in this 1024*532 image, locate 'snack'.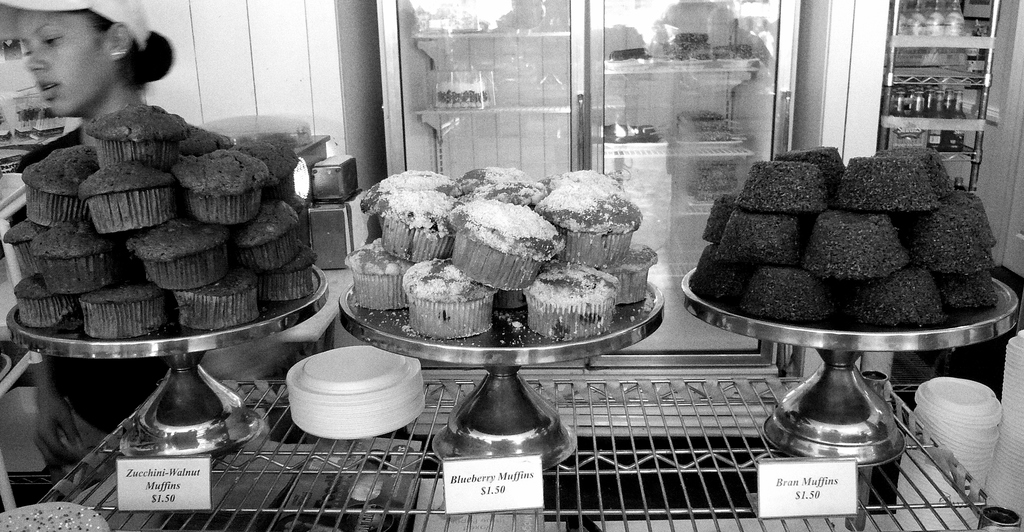
Bounding box: region(80, 280, 188, 338).
